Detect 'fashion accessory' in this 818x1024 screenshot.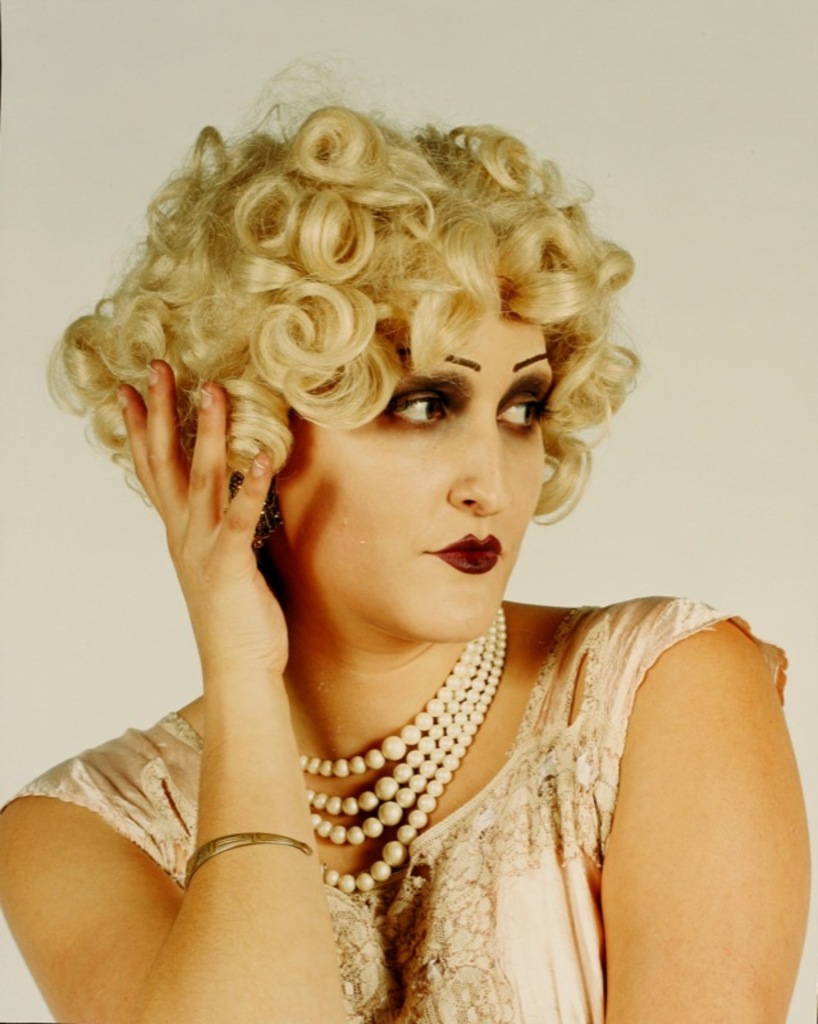
Detection: <bbox>214, 471, 294, 556</bbox>.
